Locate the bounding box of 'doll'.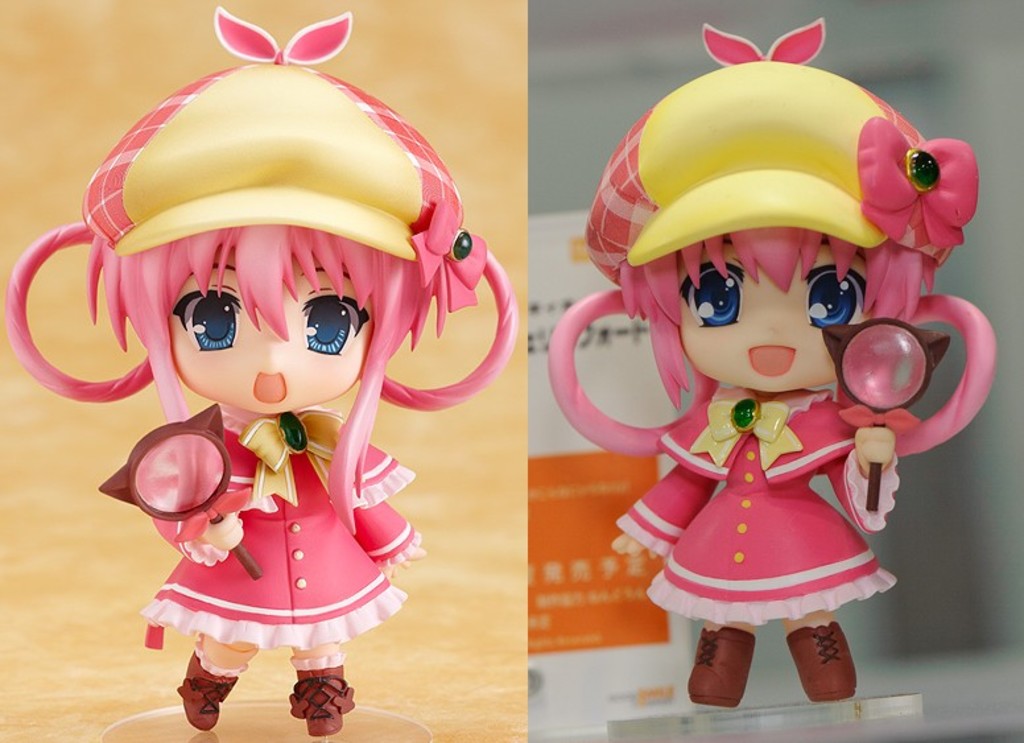
Bounding box: 51 37 490 742.
